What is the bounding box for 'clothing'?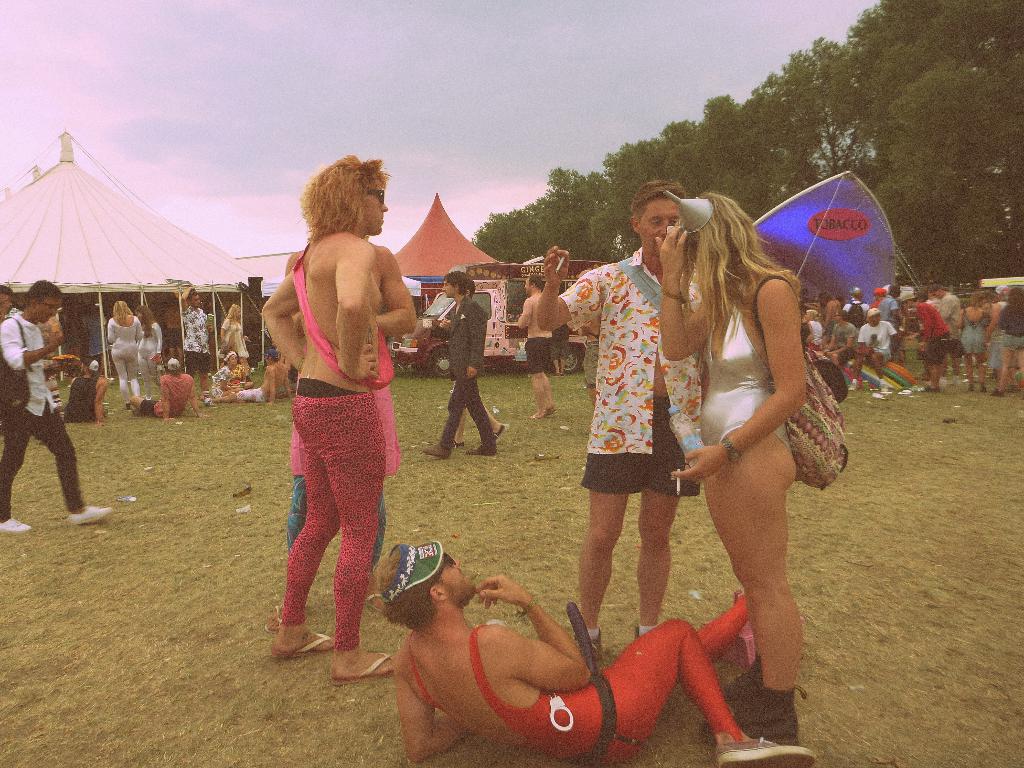
0 319 93 525.
